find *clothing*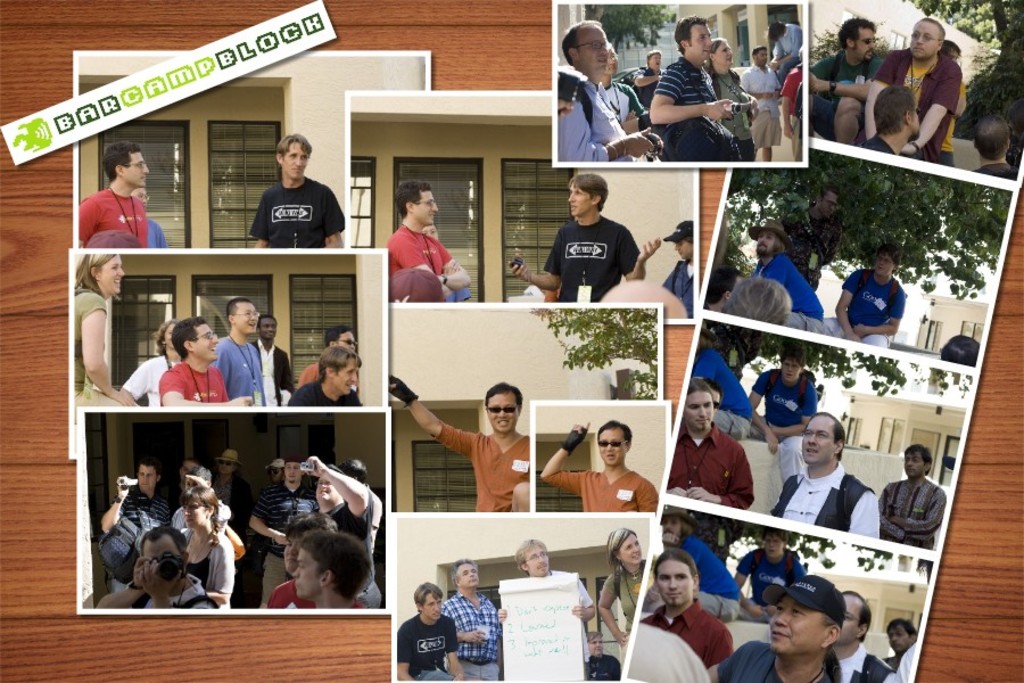
<box>193,530,248,600</box>
